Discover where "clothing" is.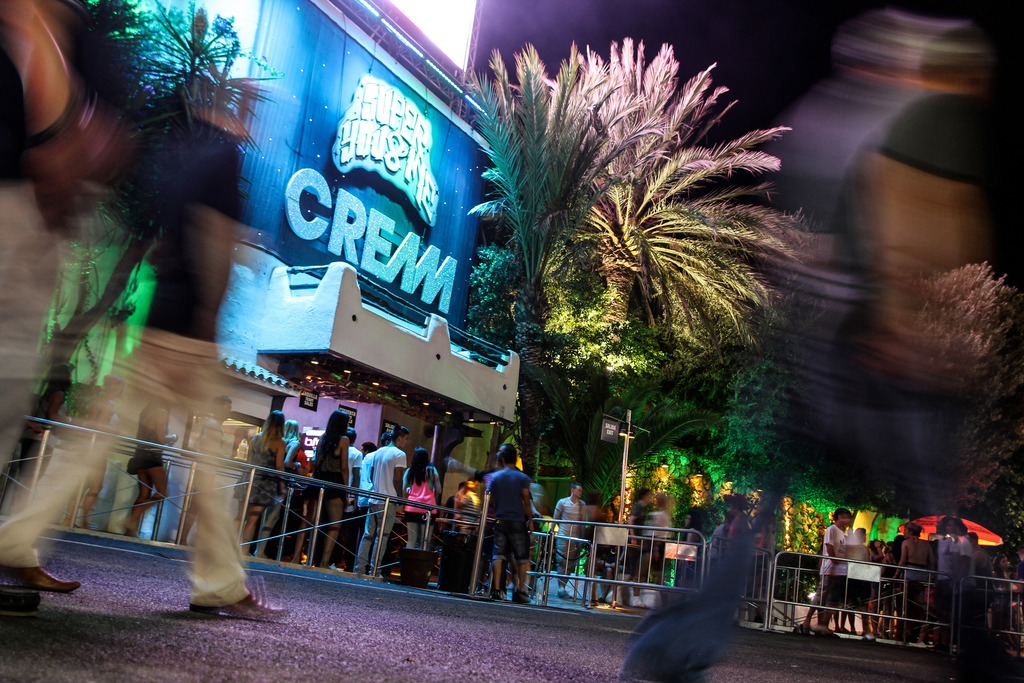
Discovered at pyautogui.locateOnScreen(626, 505, 646, 534).
